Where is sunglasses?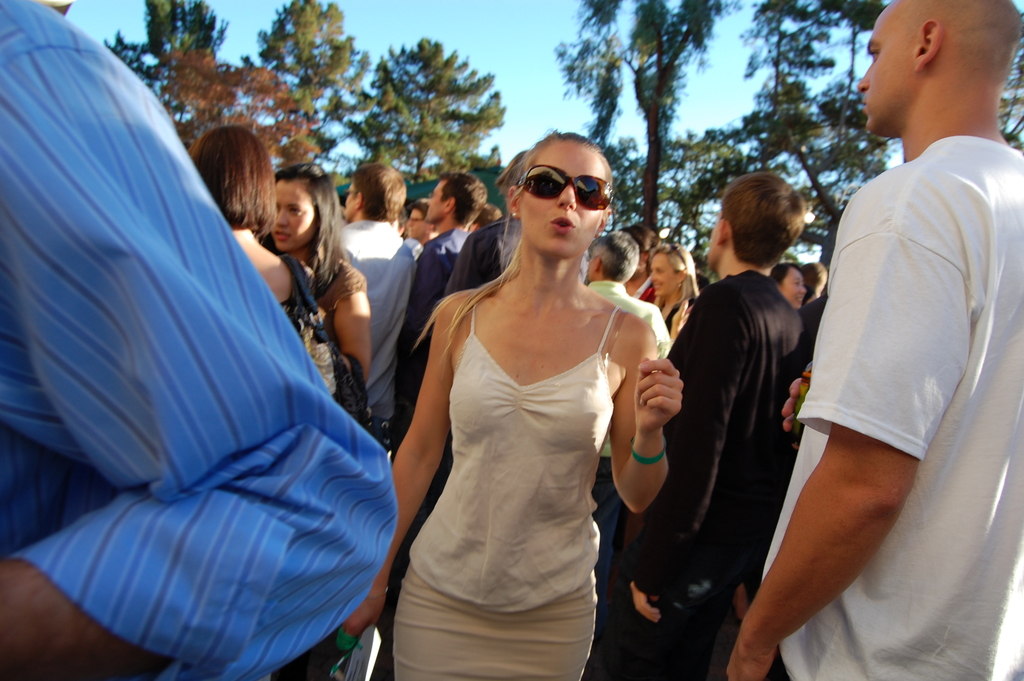
bbox(518, 163, 621, 208).
